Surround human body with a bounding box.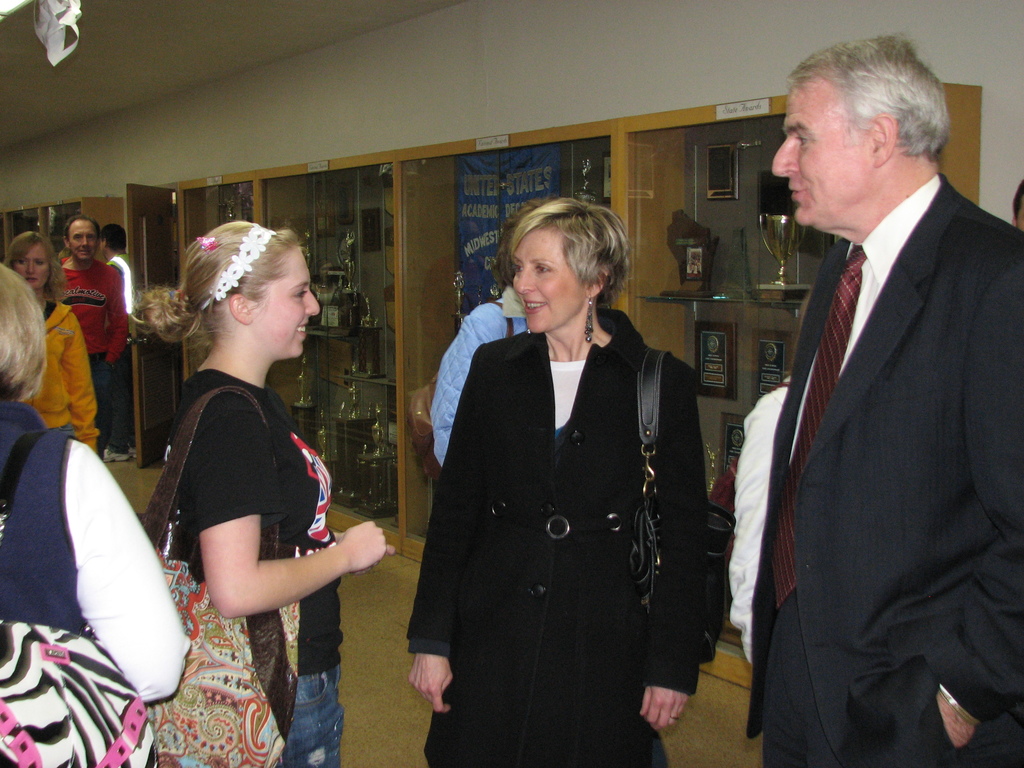
l=33, t=297, r=95, b=446.
